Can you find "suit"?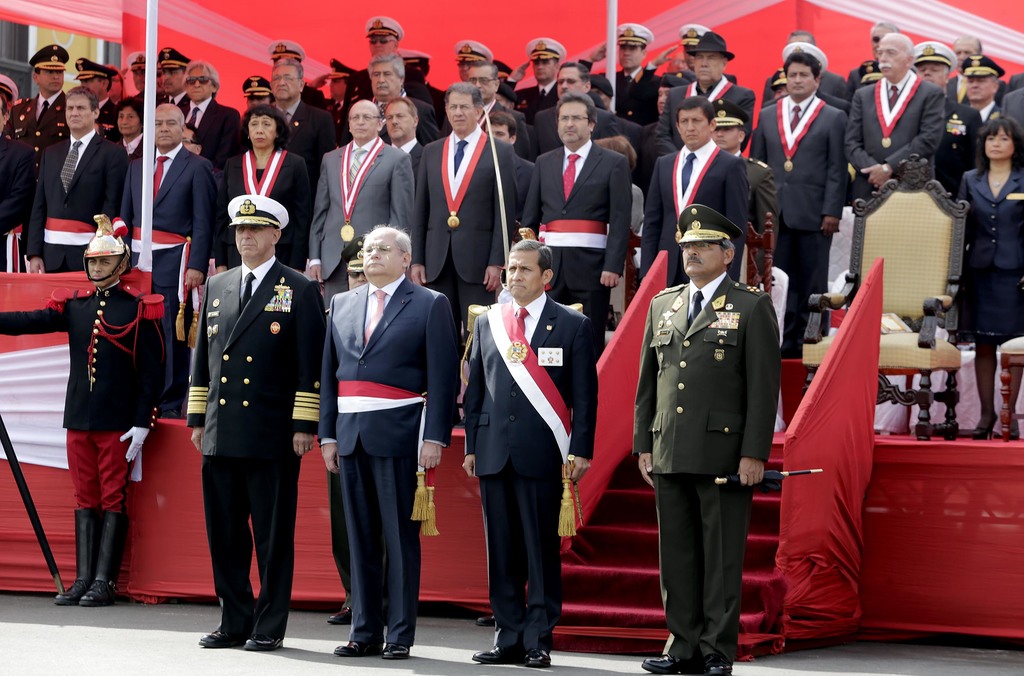
Yes, bounding box: select_region(220, 150, 317, 271).
